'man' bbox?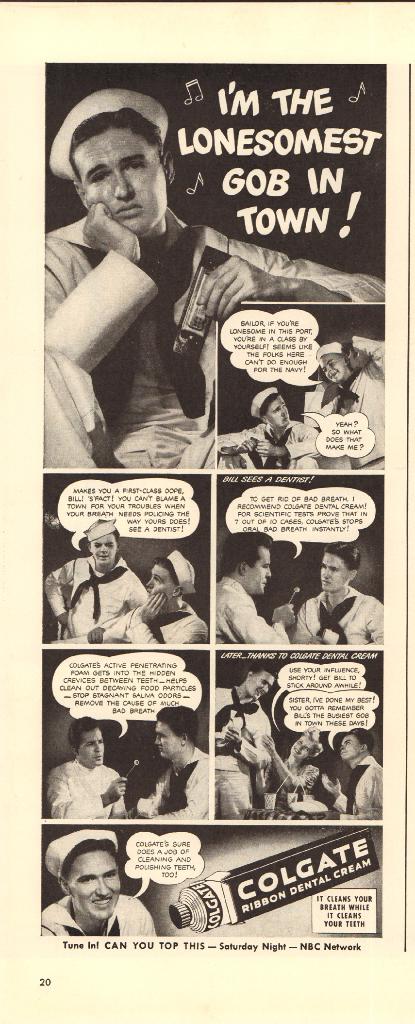
rect(36, 822, 154, 945)
